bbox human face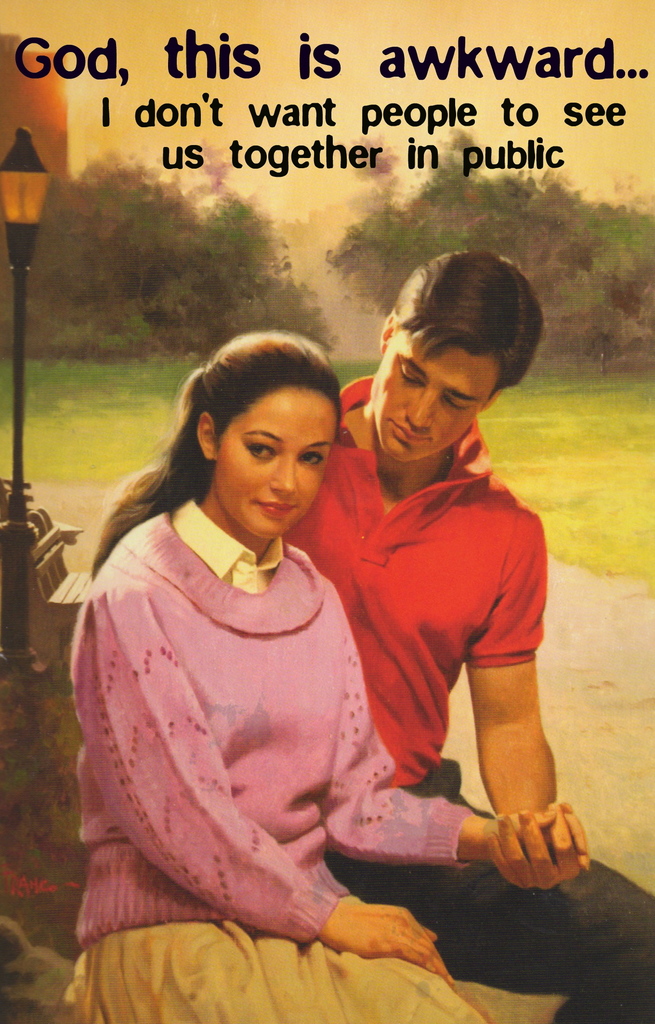
box(377, 340, 507, 449)
